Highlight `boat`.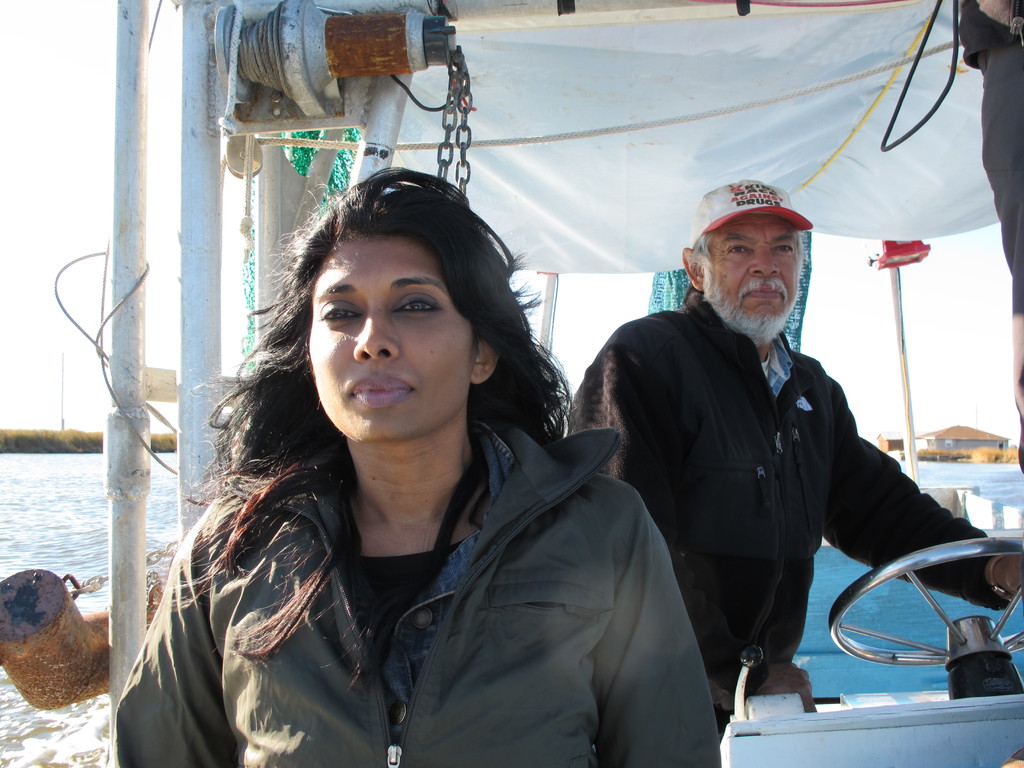
Highlighted region: box(0, 0, 1023, 767).
